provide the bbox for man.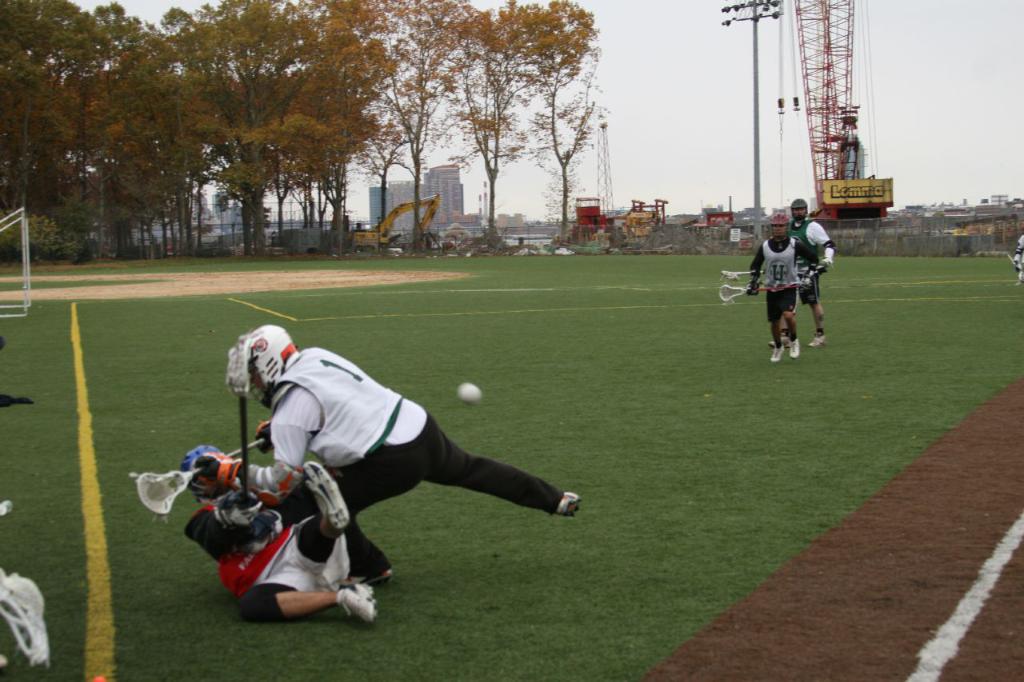
Rect(746, 212, 816, 361).
